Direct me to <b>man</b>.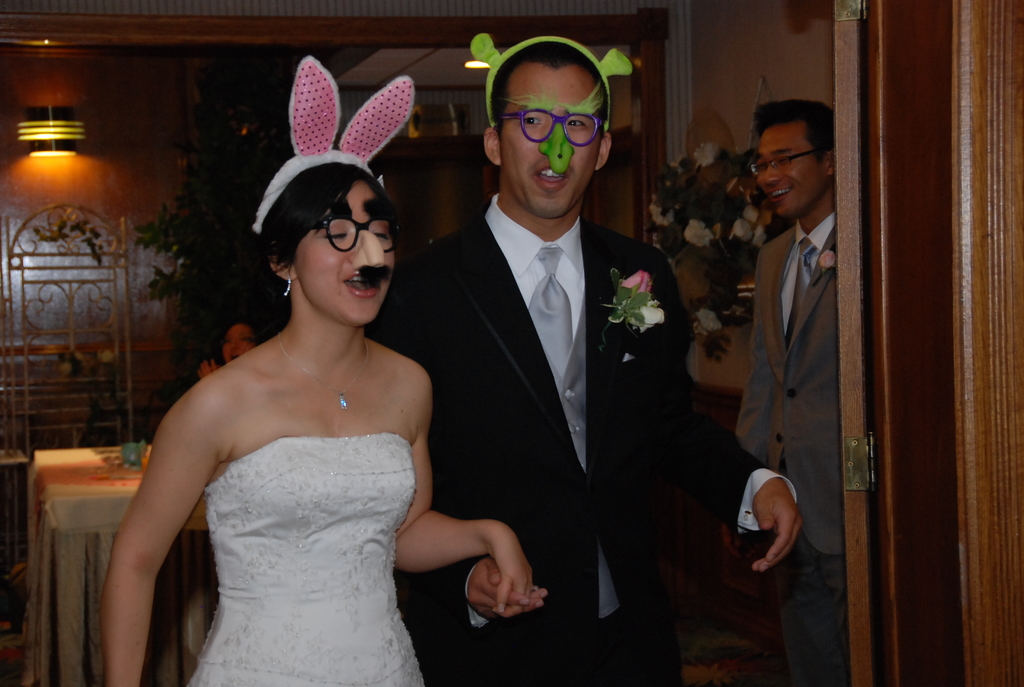
Direction: l=379, t=31, r=803, b=686.
